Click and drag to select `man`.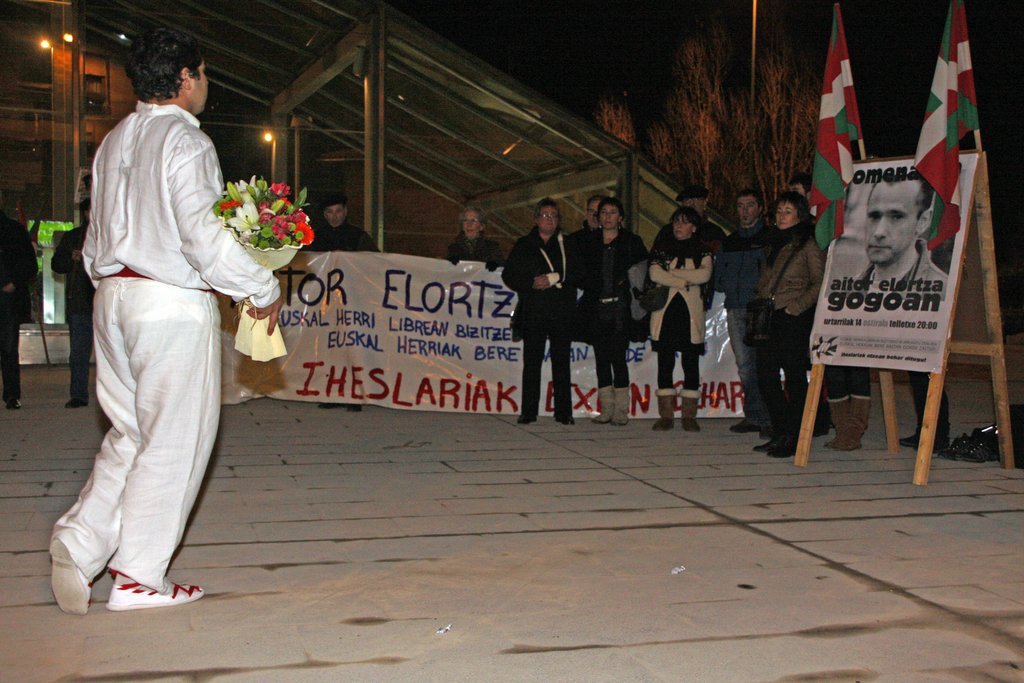
Selection: {"x1": 646, "y1": 186, "x2": 727, "y2": 252}.
